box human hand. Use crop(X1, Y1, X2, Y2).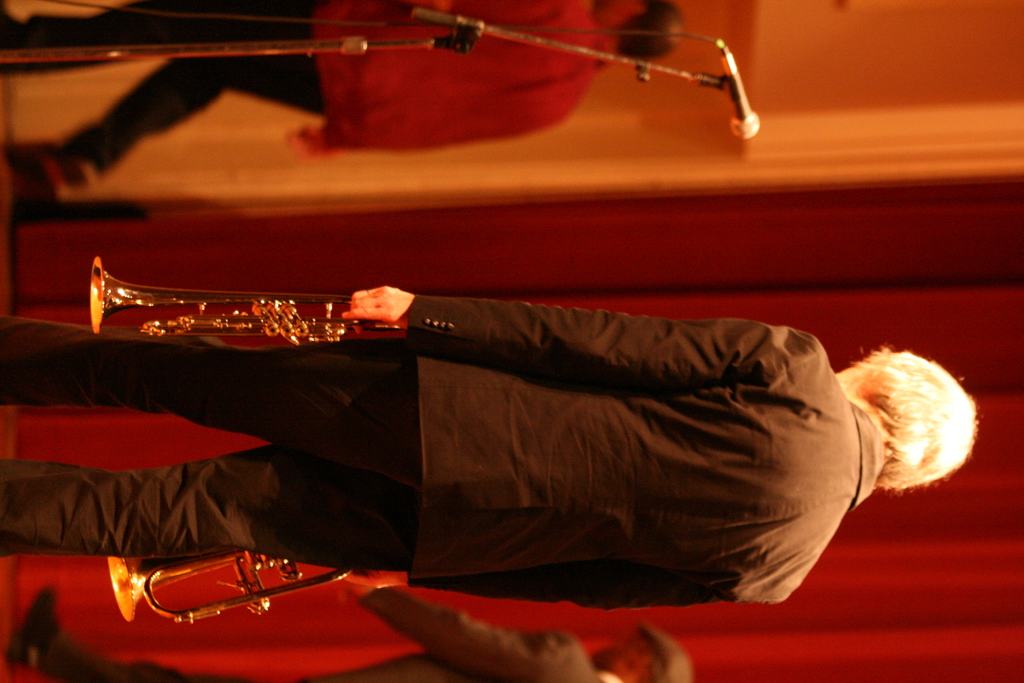
crop(326, 274, 422, 339).
